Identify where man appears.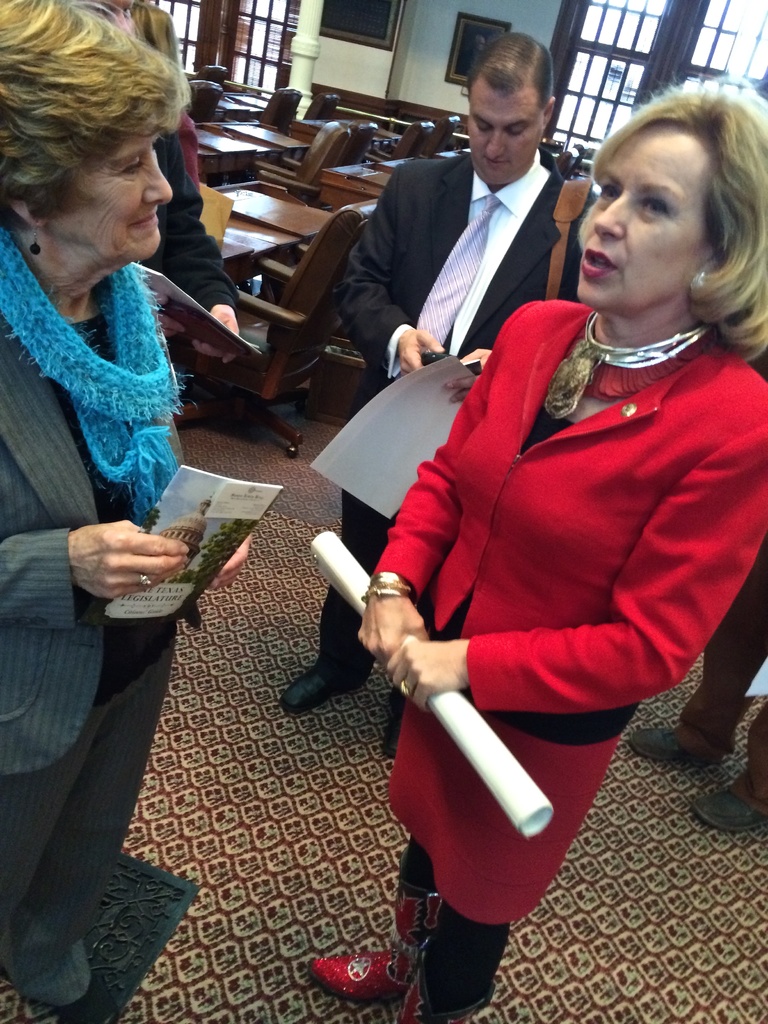
Appears at {"left": 282, "top": 29, "right": 598, "bottom": 753}.
